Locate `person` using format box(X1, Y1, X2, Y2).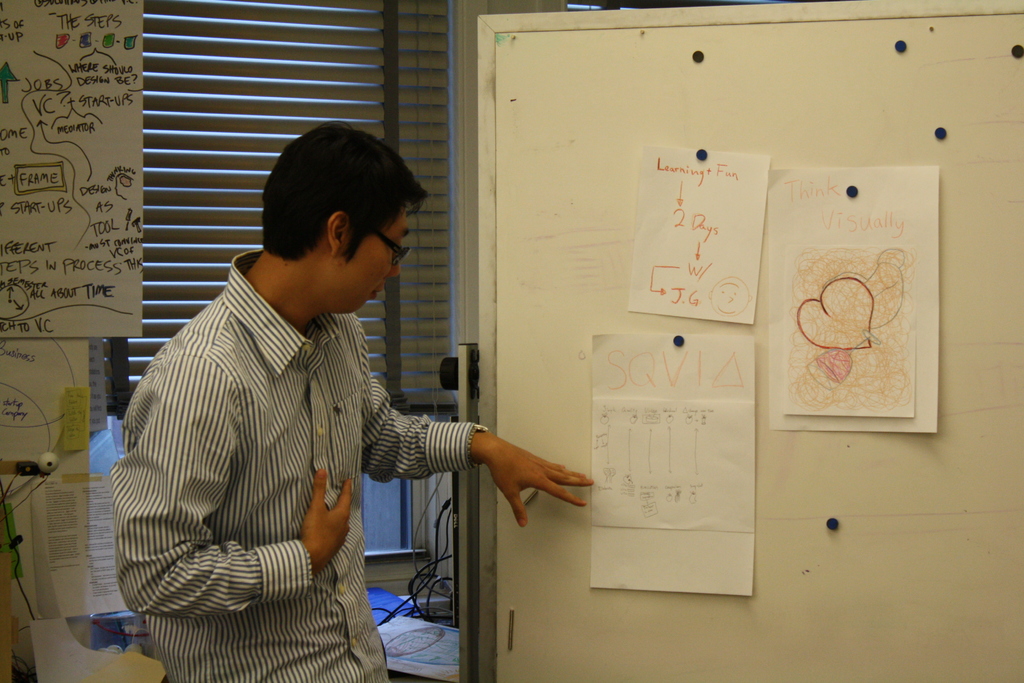
box(119, 133, 512, 667).
